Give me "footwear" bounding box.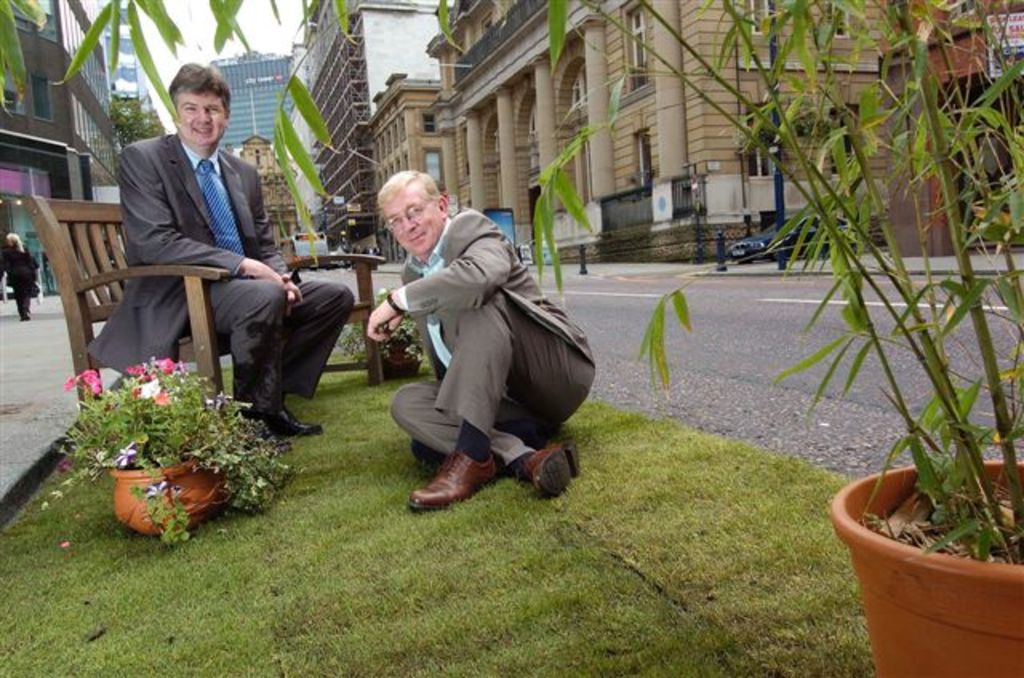
crop(262, 408, 322, 437).
